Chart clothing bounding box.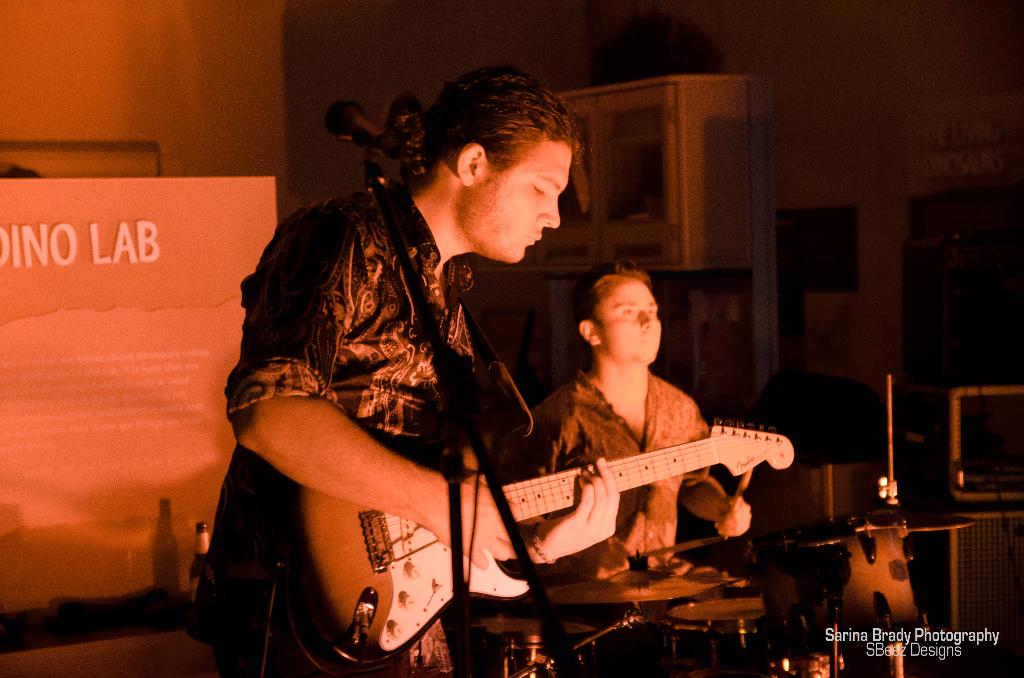
Charted: bbox=[223, 152, 563, 609].
